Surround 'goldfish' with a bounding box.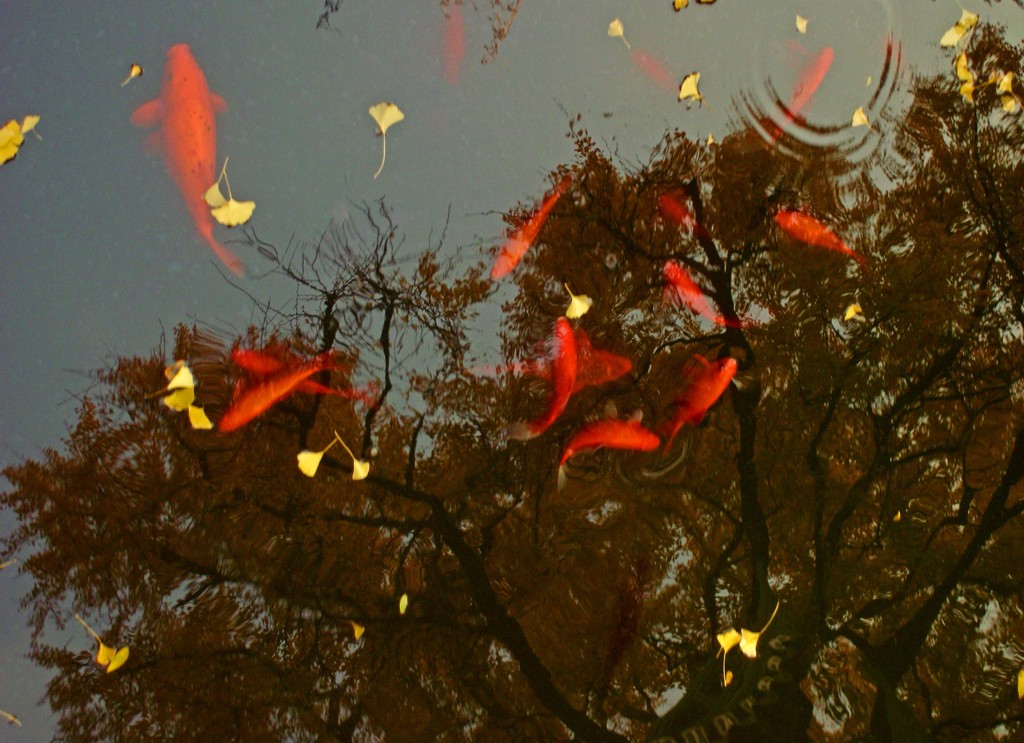
l=220, t=343, r=346, b=433.
